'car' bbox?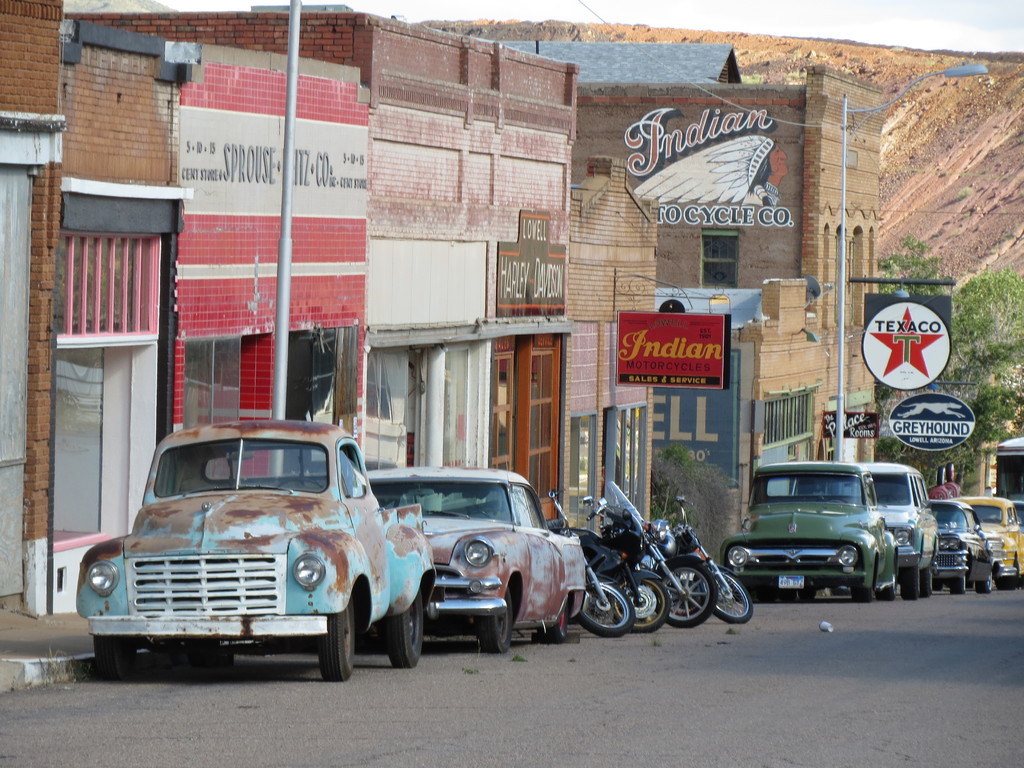
x1=794 y1=462 x2=940 y2=592
